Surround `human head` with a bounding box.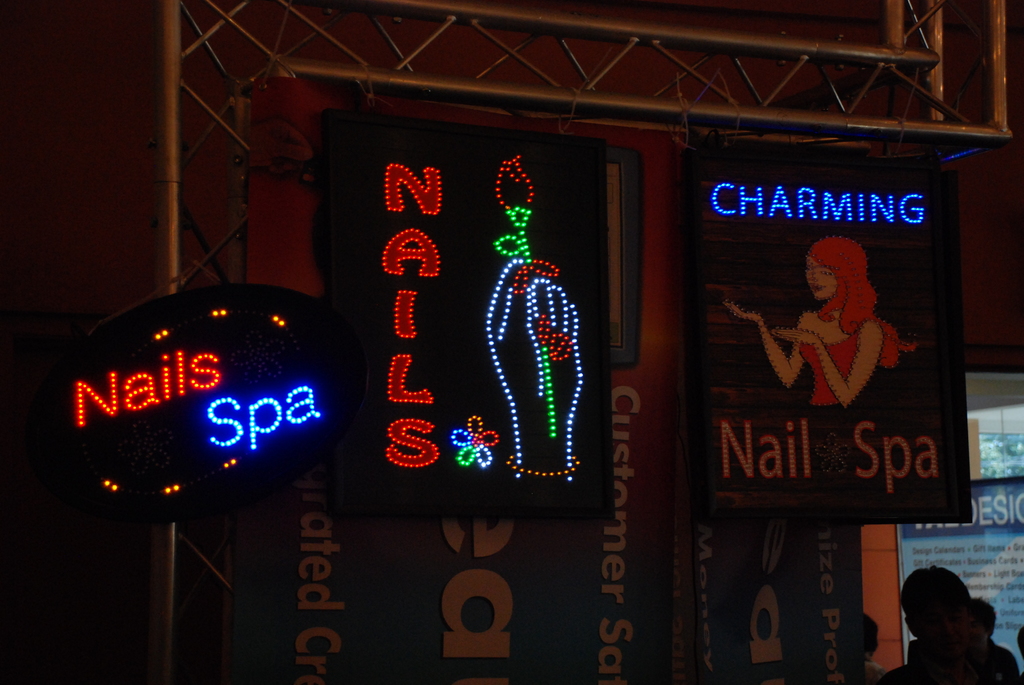
<bbox>803, 242, 866, 295</bbox>.
